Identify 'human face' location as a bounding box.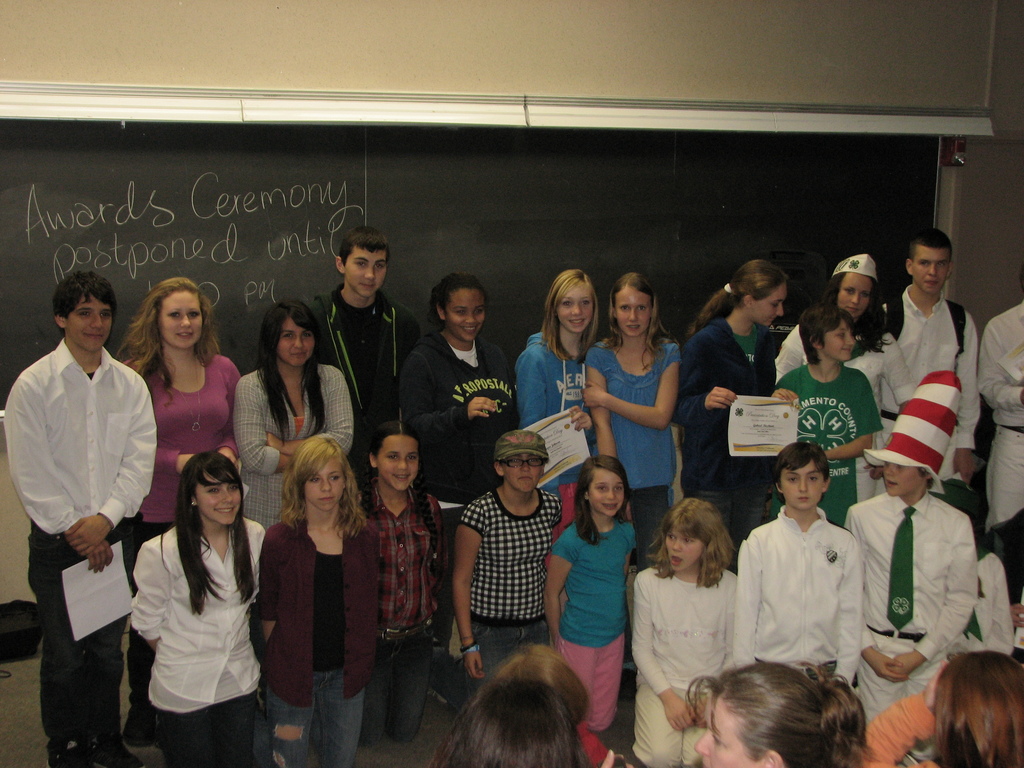
[558, 283, 595, 336].
